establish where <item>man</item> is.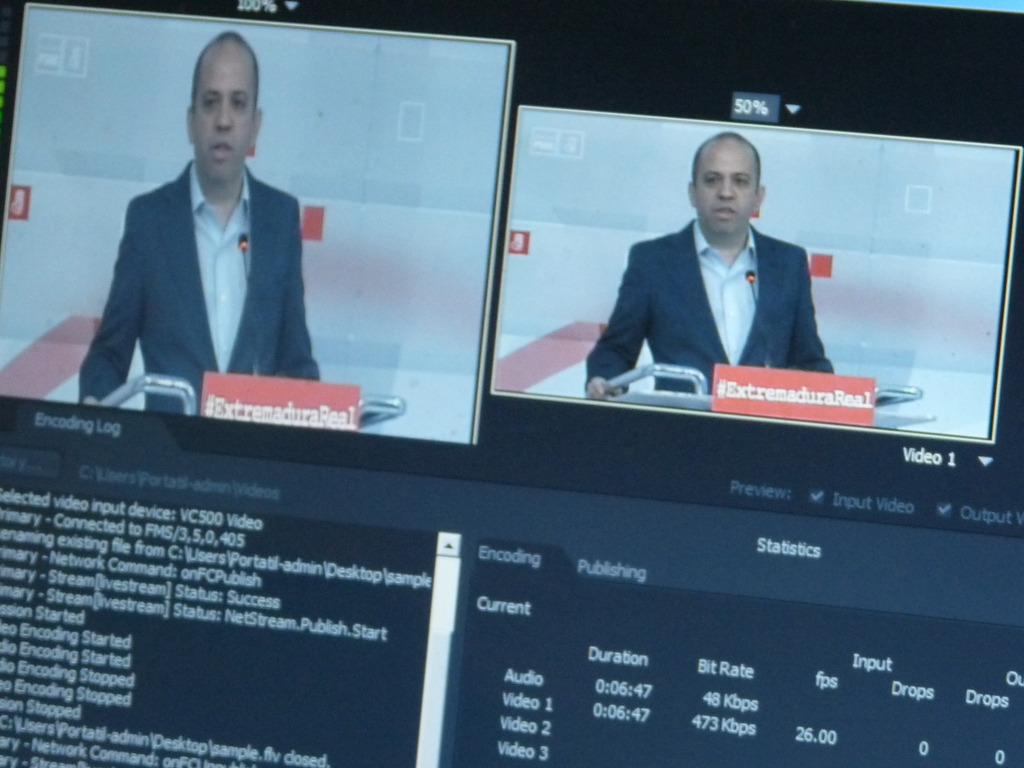
Established at (67, 23, 321, 403).
